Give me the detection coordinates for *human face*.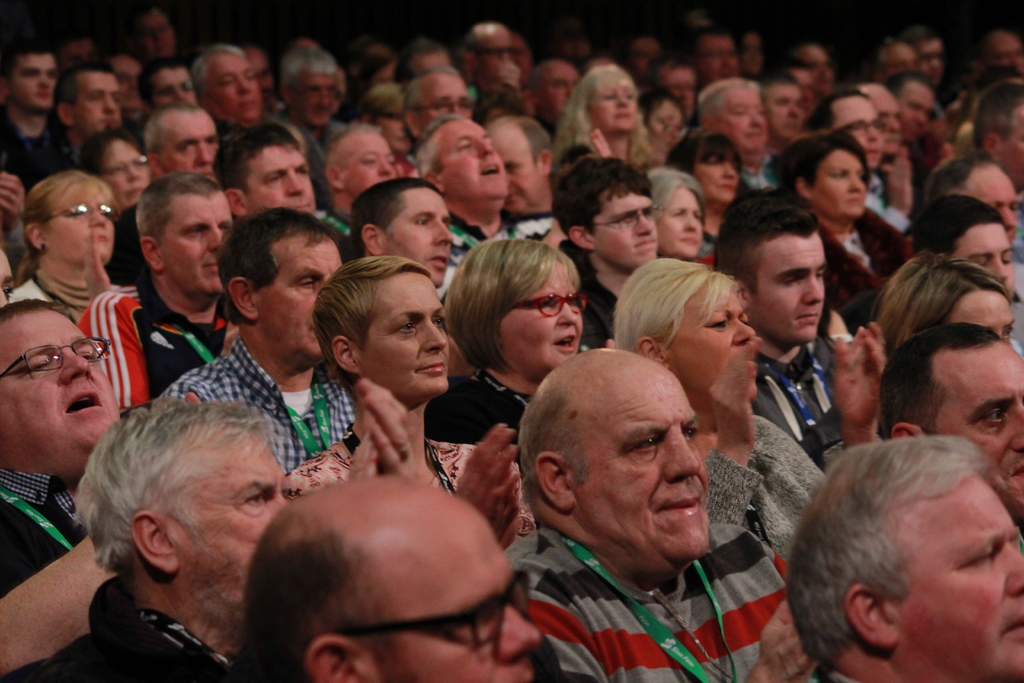
[567, 369, 708, 562].
